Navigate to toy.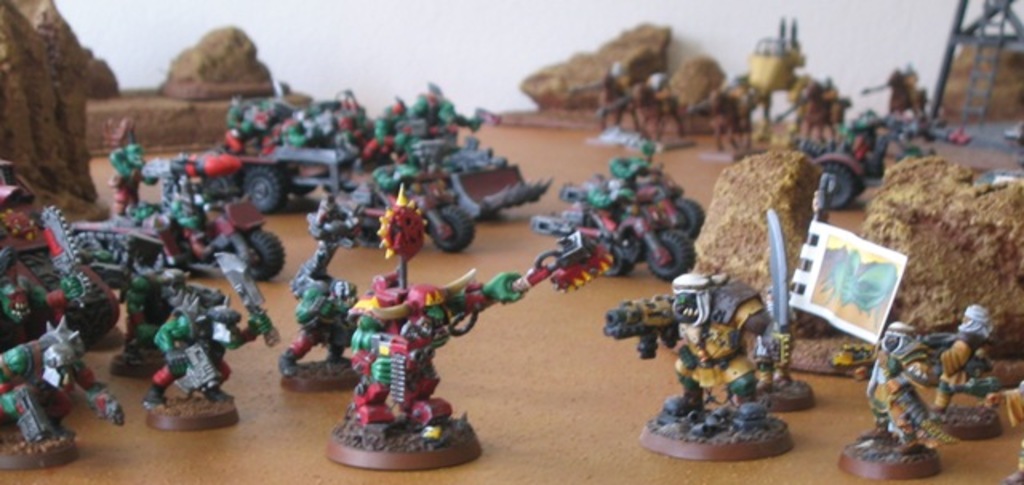
Navigation target: 533, 179, 704, 279.
